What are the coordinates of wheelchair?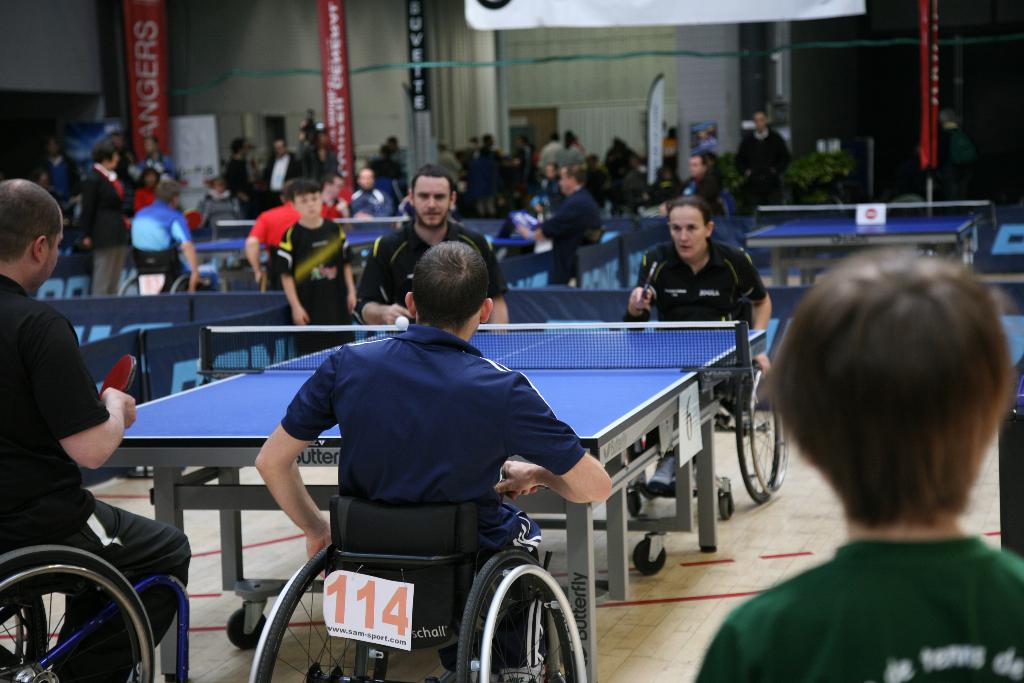
Rect(0, 540, 189, 682).
